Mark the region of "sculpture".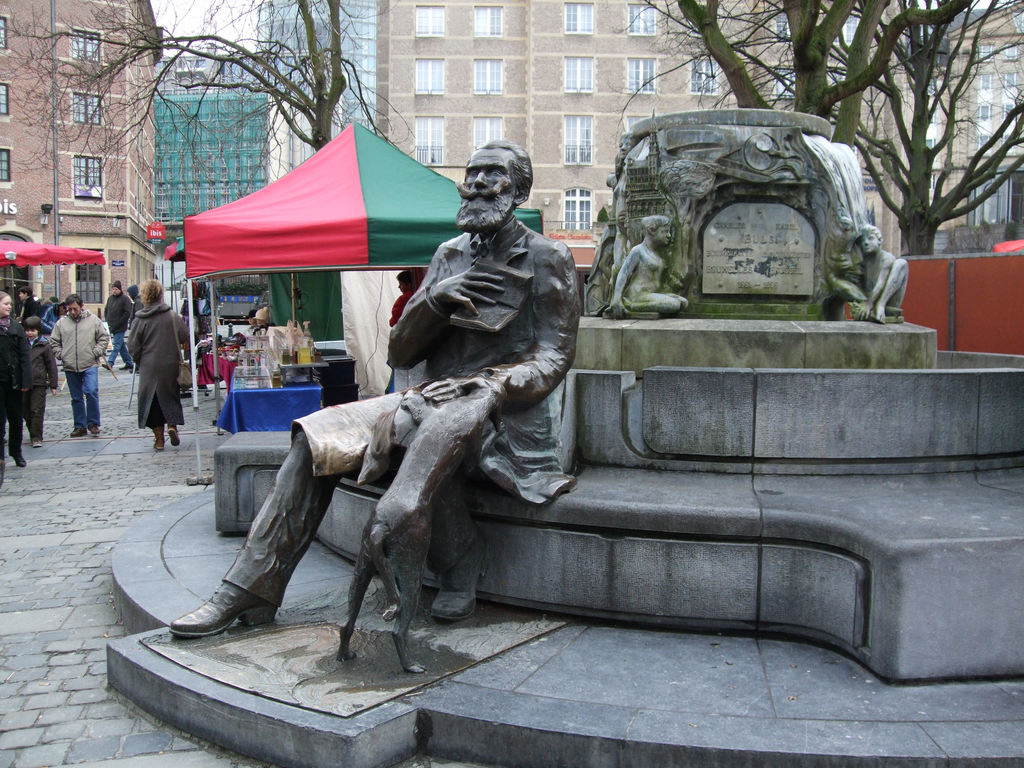
Region: (253,148,588,692).
